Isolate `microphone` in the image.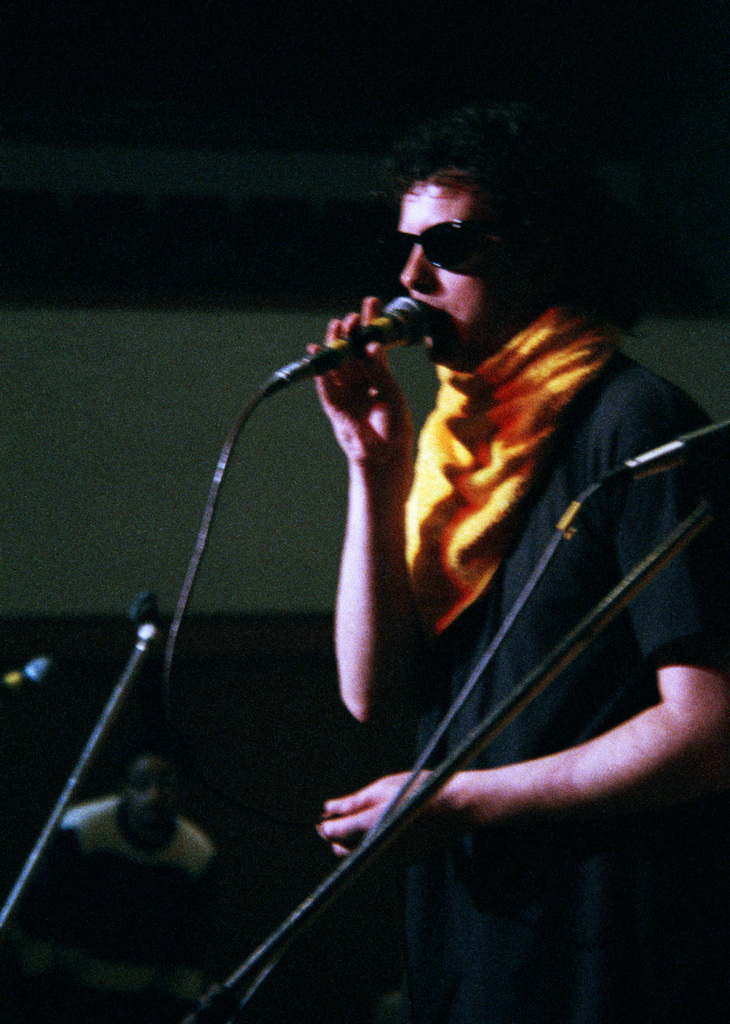
Isolated region: 273,294,431,397.
